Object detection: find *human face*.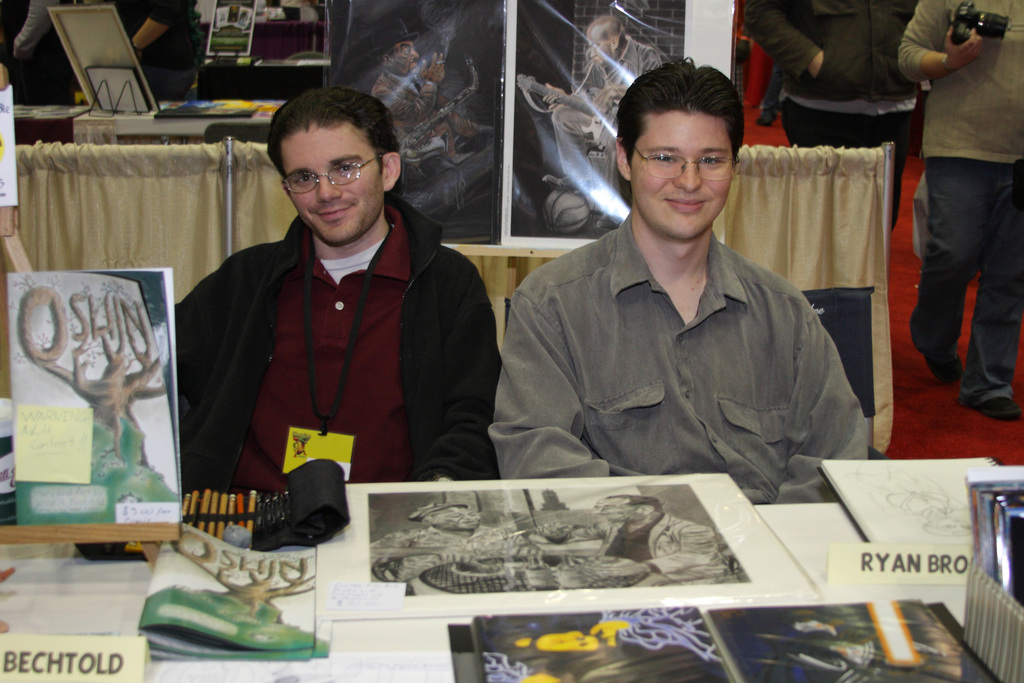
bbox(636, 110, 738, 241).
